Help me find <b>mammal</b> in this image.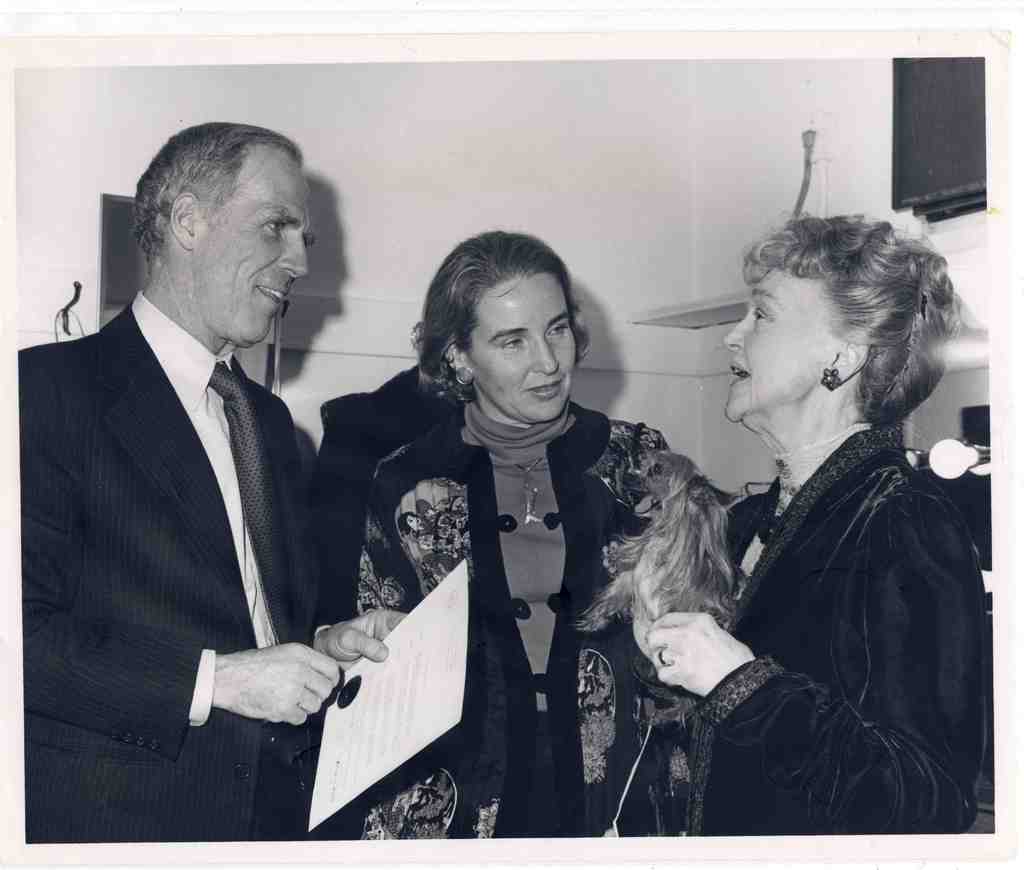
Found it: crop(19, 122, 413, 845).
